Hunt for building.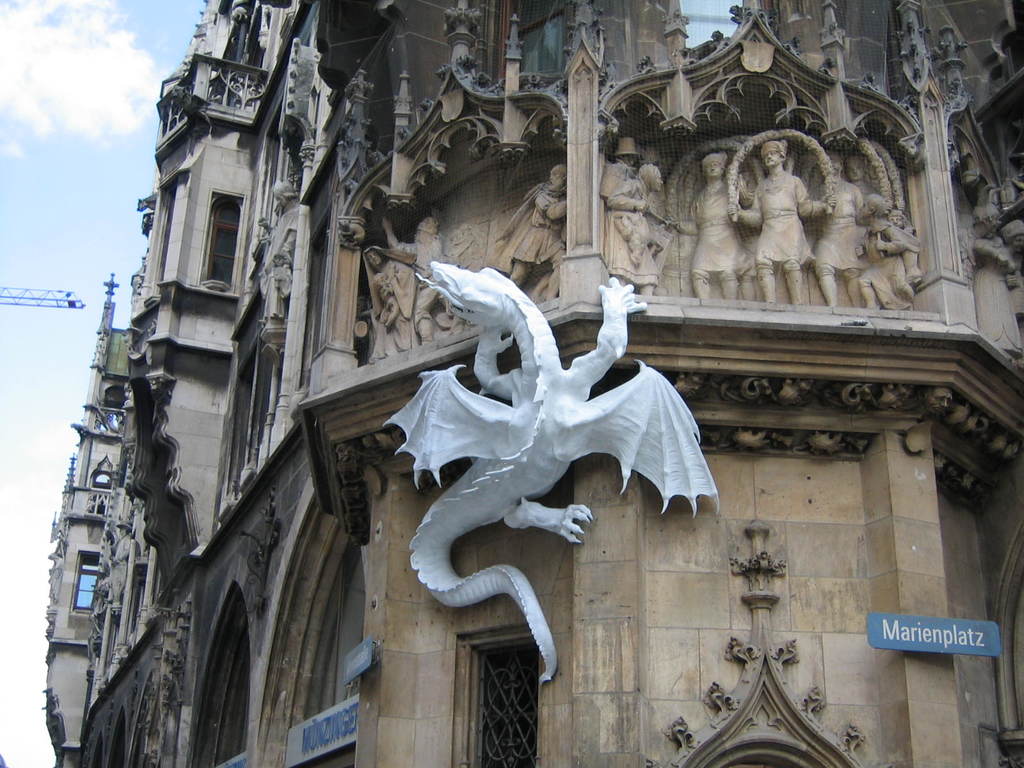
Hunted down at 47/0/1023/767.
